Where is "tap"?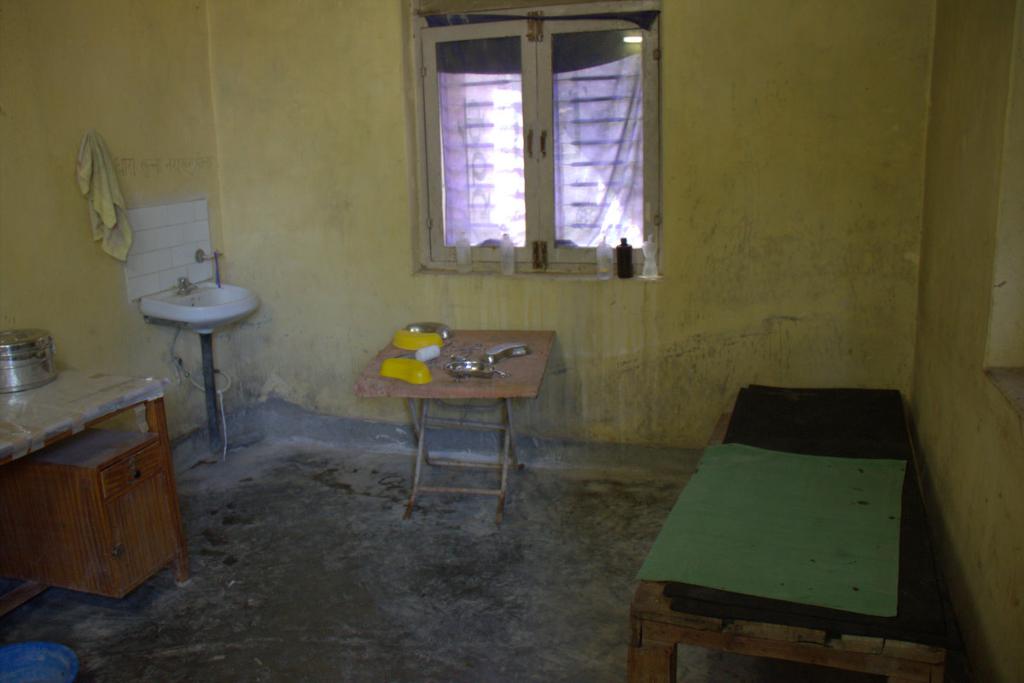
region(173, 355, 184, 369).
